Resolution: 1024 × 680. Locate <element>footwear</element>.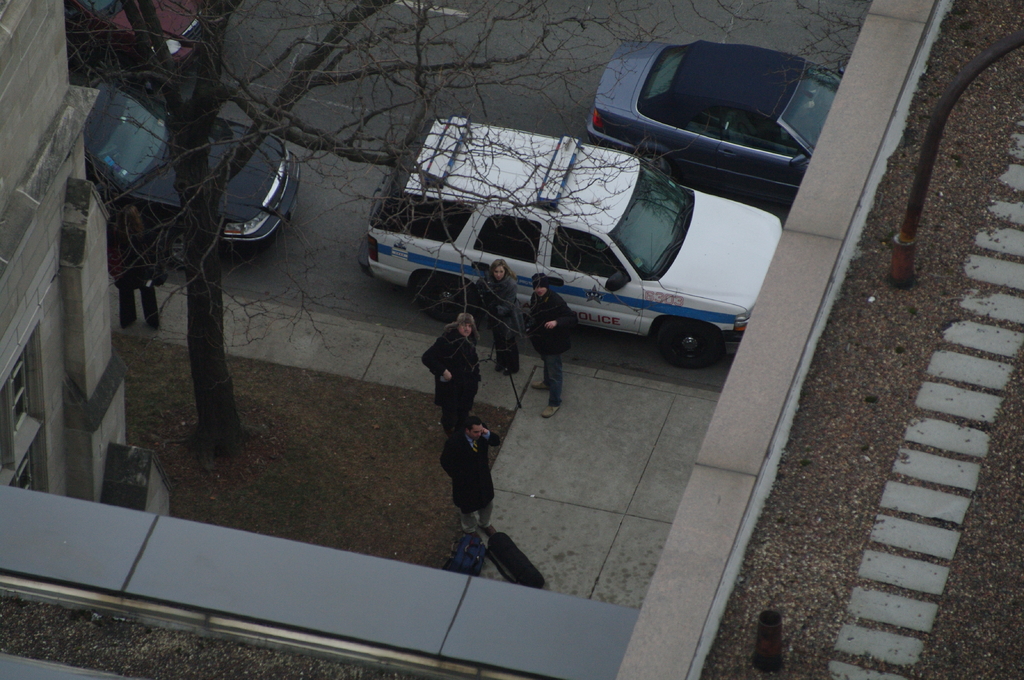
locate(479, 522, 496, 537).
